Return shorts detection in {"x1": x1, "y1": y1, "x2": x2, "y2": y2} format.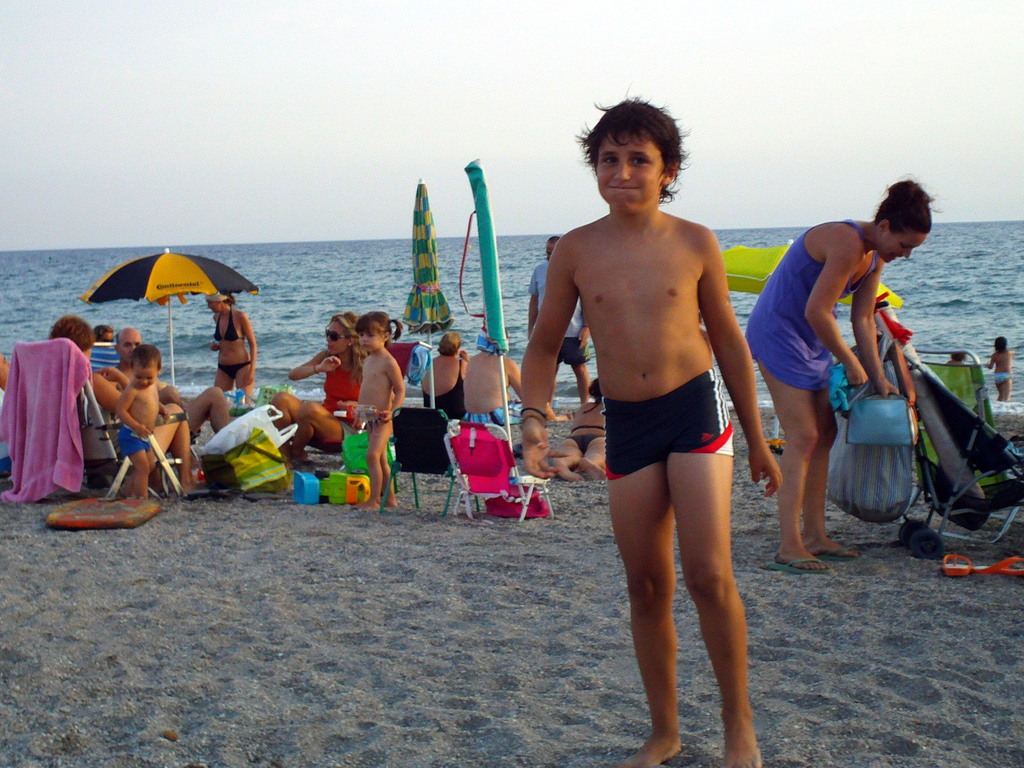
{"x1": 344, "y1": 426, "x2": 362, "y2": 450}.
